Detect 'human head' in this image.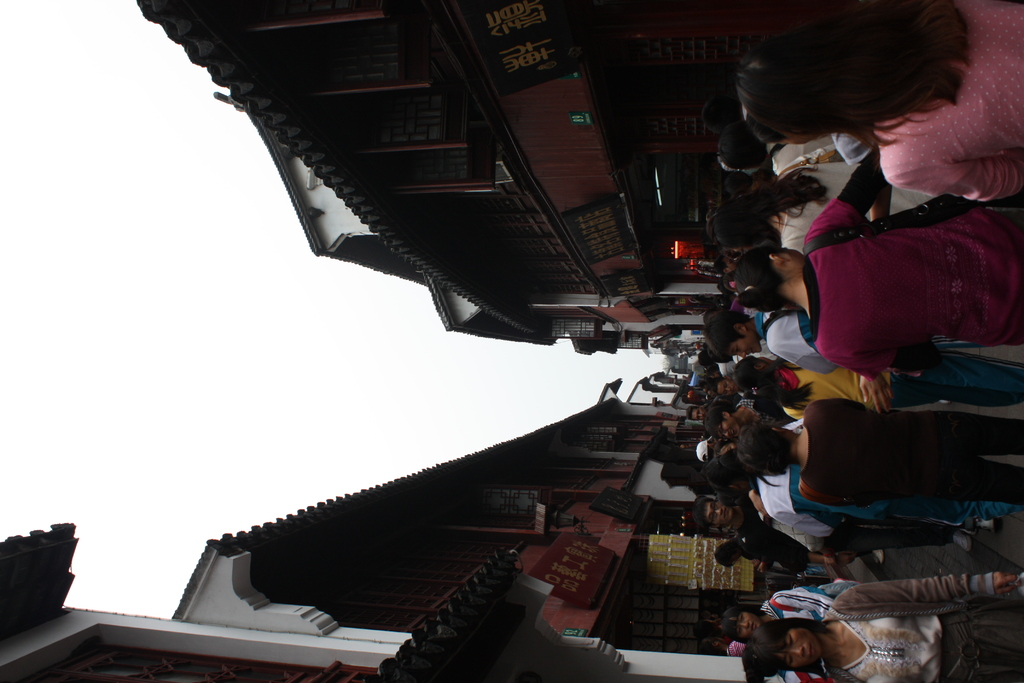
Detection: bbox=[699, 636, 728, 655].
